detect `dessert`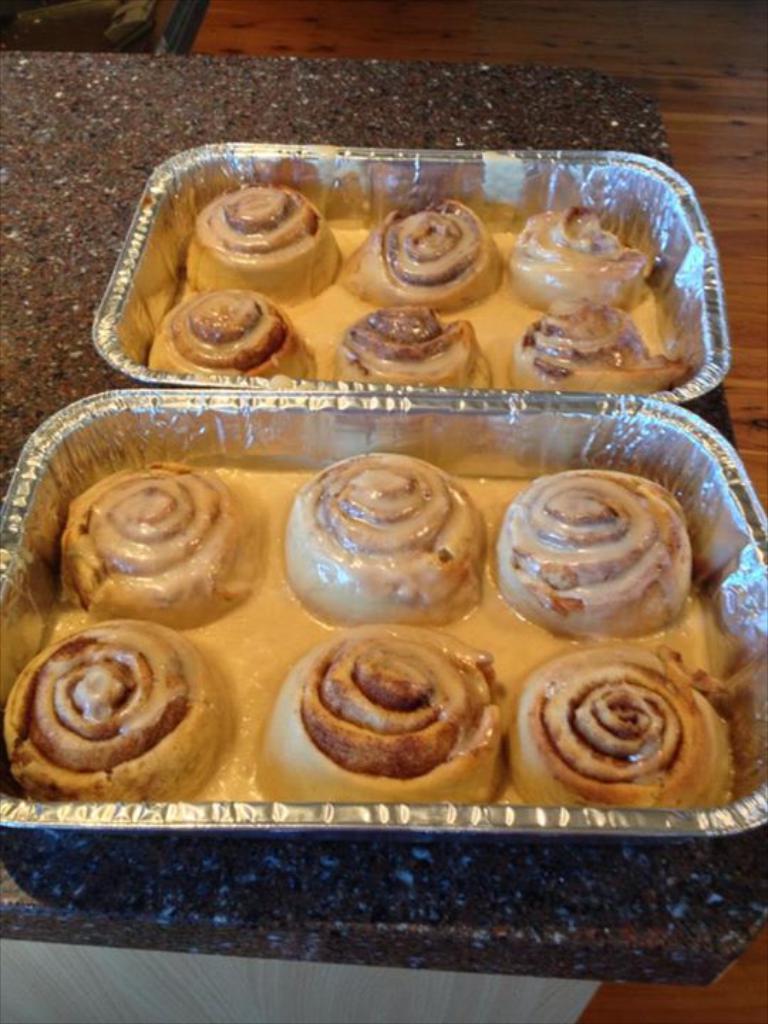
crop(0, 455, 754, 796)
